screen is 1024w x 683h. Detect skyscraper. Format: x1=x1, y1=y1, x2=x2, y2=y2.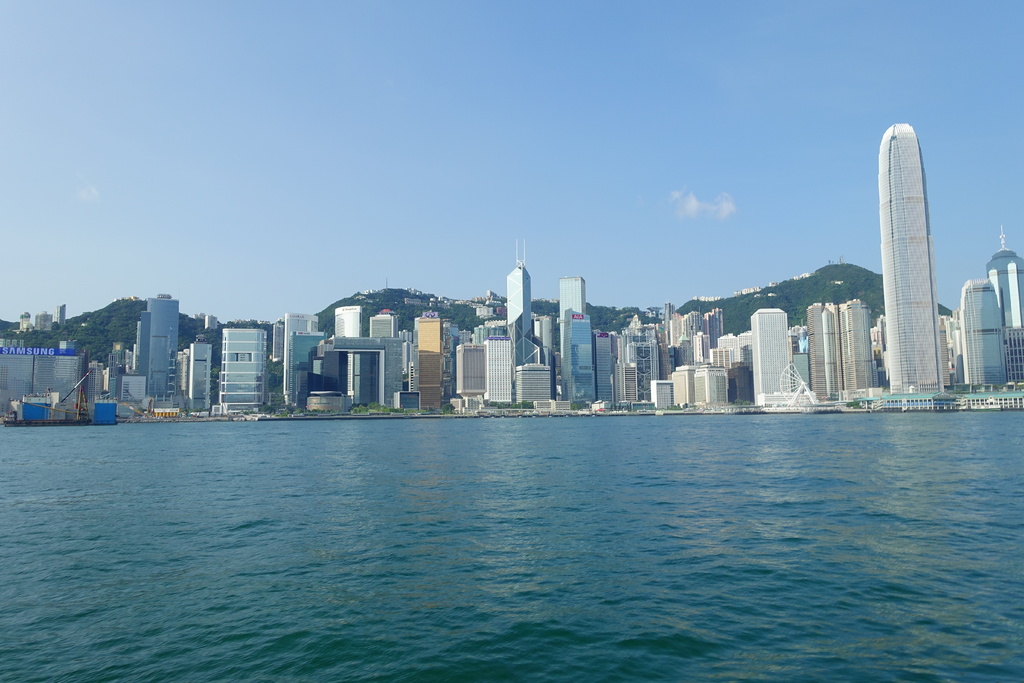
x1=806, y1=297, x2=883, y2=393.
